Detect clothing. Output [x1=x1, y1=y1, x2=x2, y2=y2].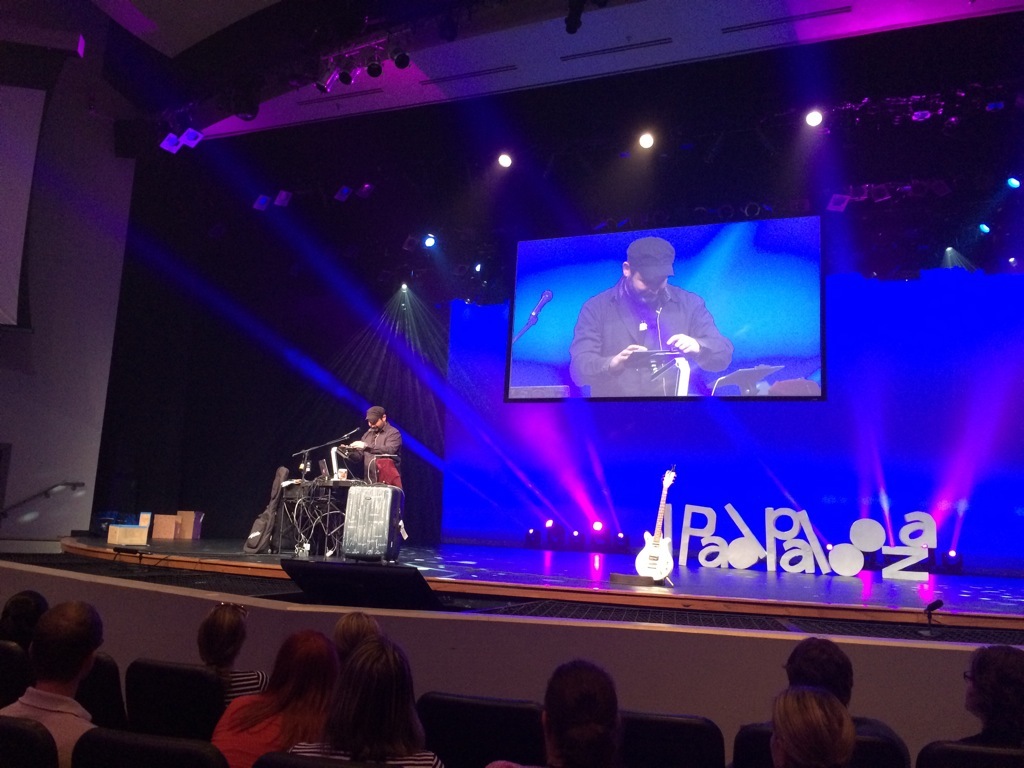
[x1=356, y1=417, x2=399, y2=484].
